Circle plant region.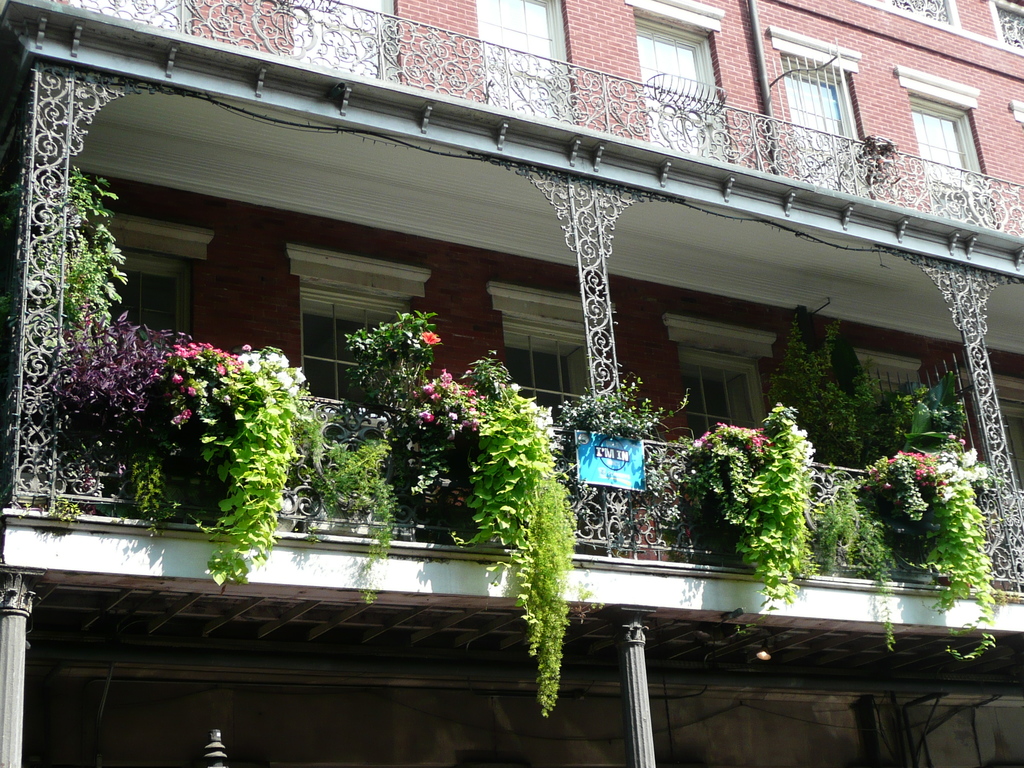
Region: box(908, 433, 1010, 673).
